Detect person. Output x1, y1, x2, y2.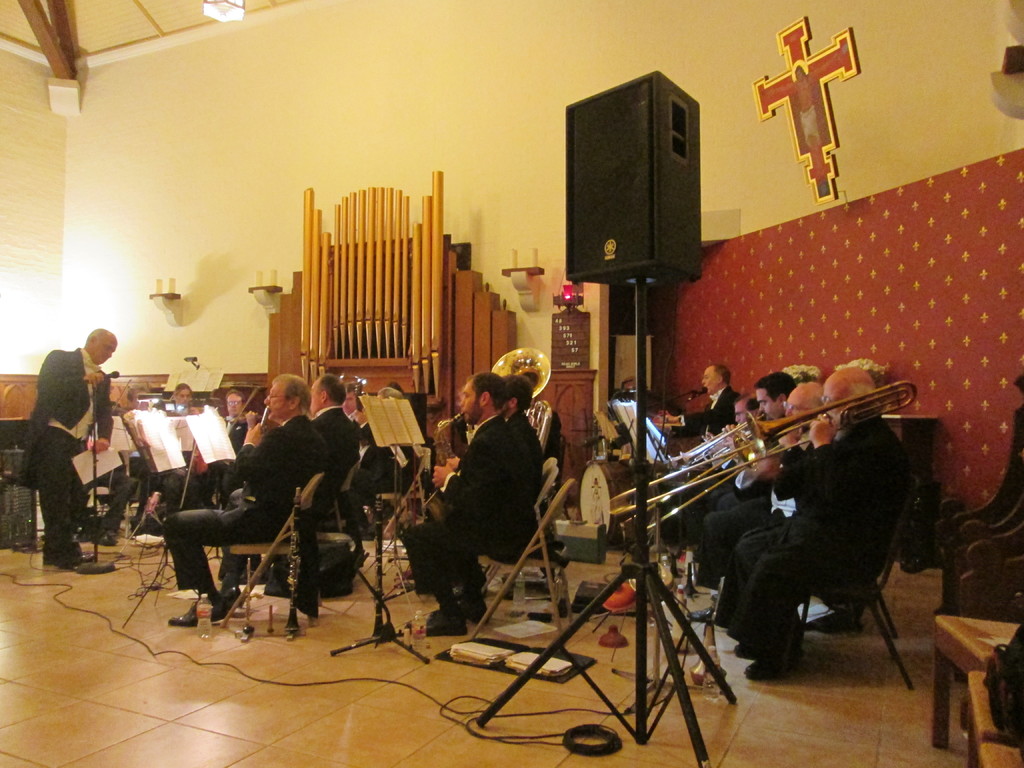
312, 372, 358, 488.
